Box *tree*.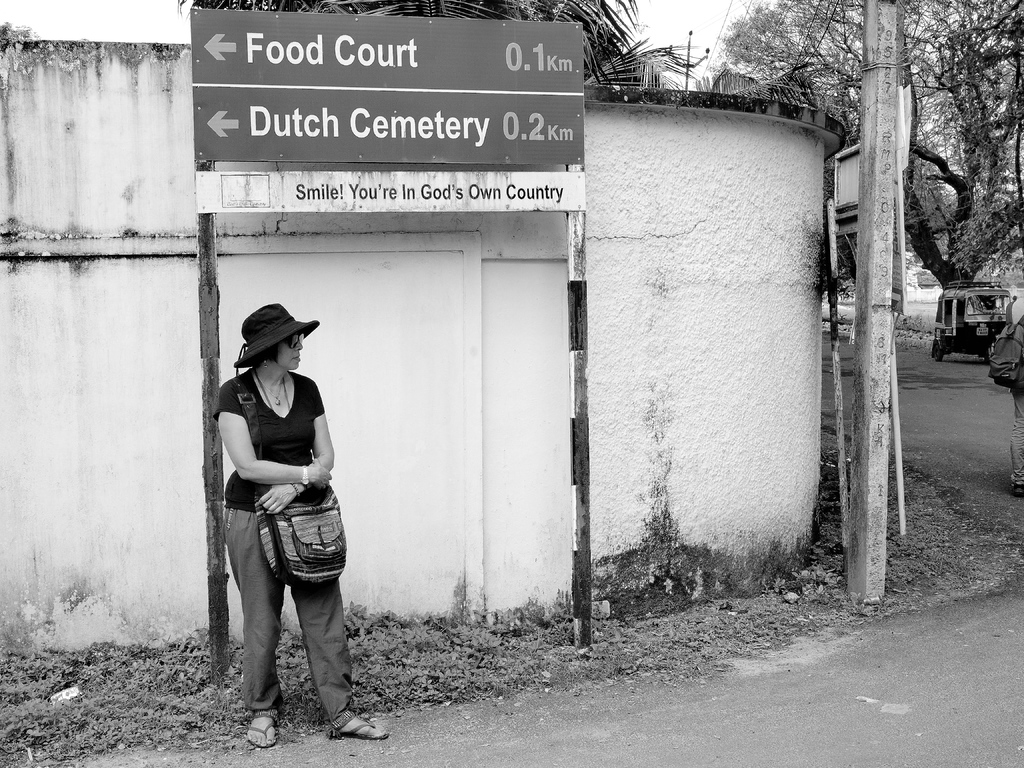
locate(177, 0, 708, 92).
